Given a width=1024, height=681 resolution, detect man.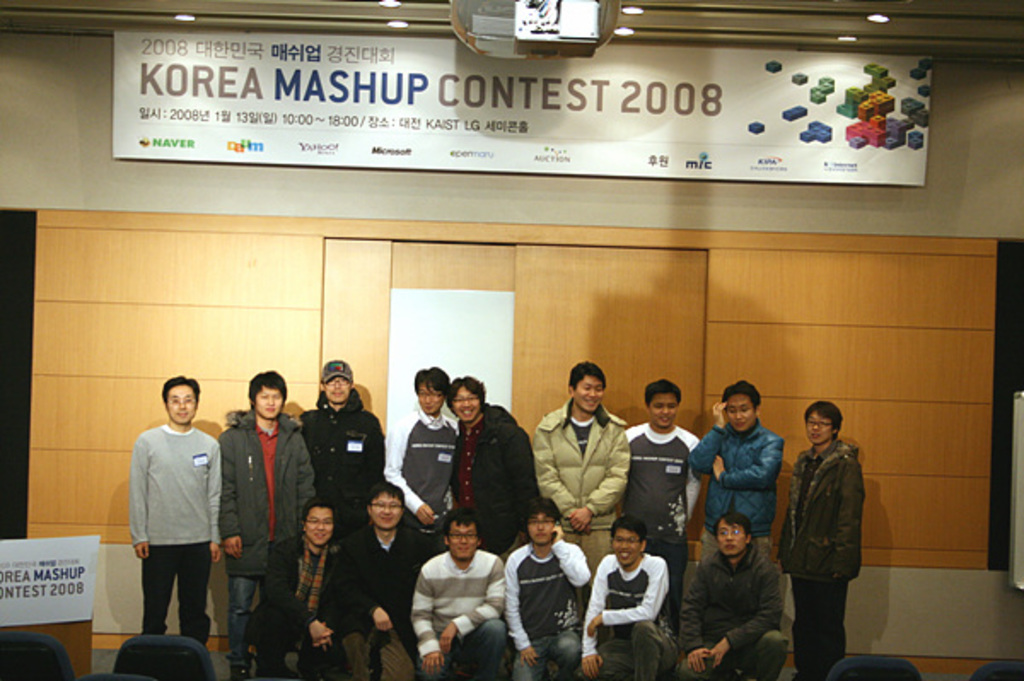
locate(294, 357, 391, 543).
